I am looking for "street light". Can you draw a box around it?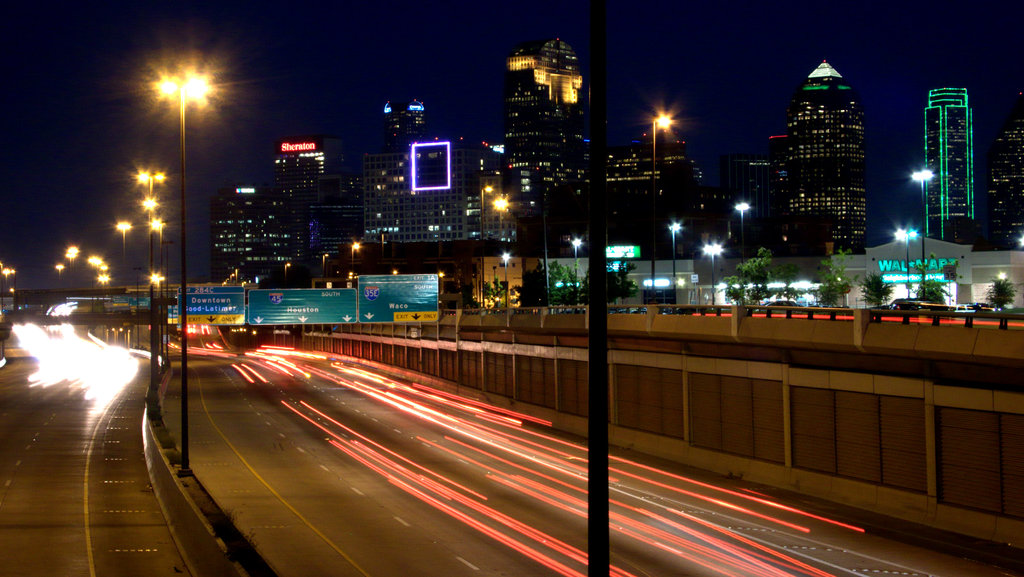
Sure, the bounding box is Rect(890, 222, 920, 302).
